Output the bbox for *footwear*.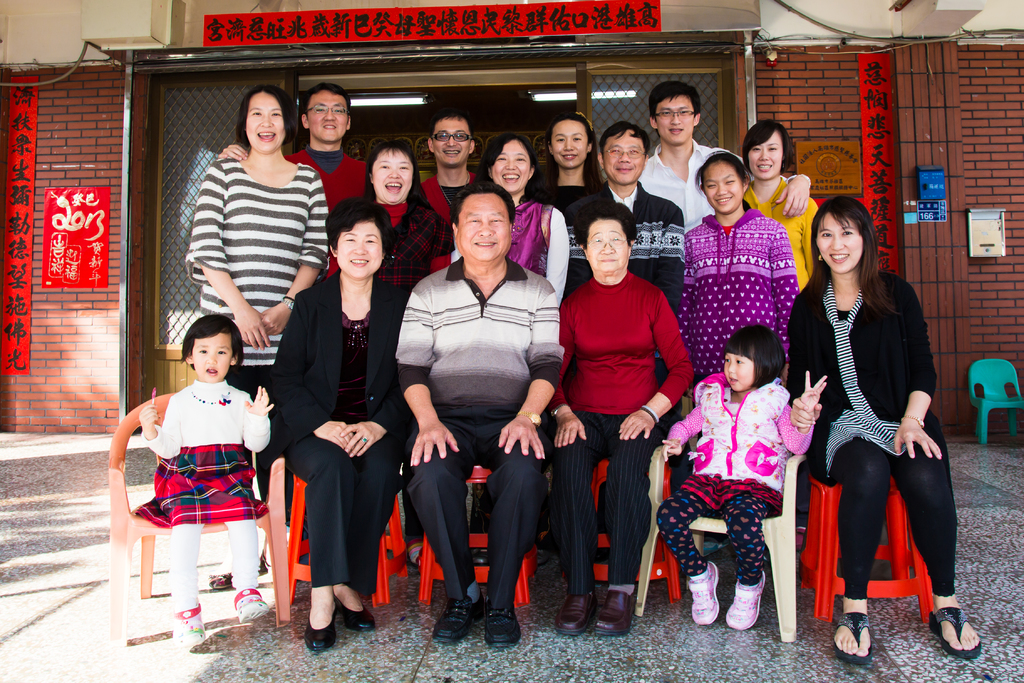
831:605:877:668.
